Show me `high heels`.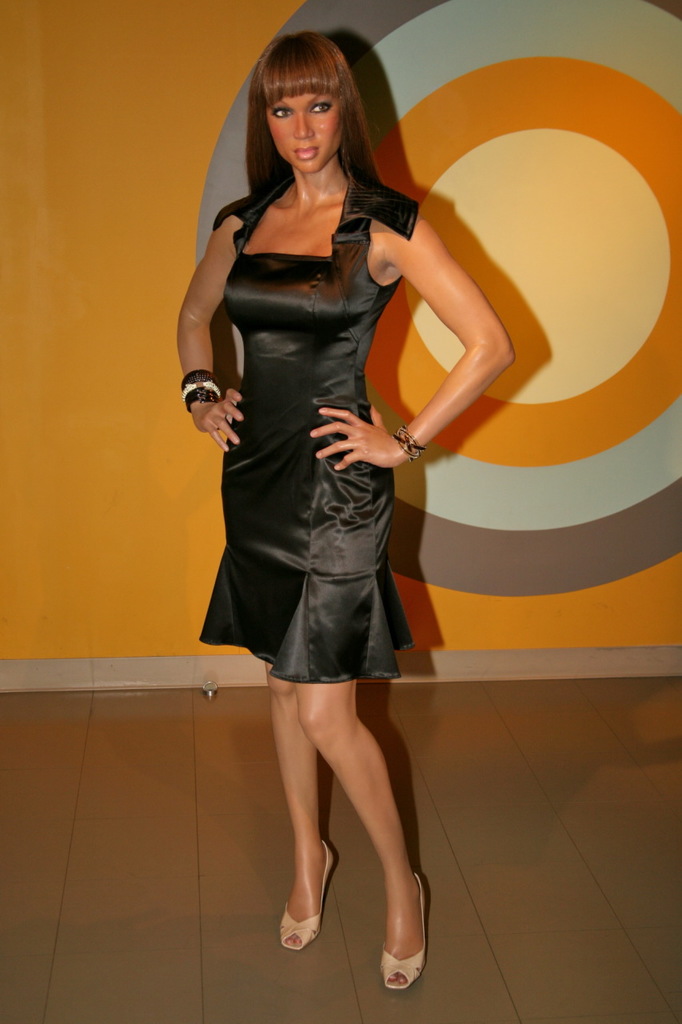
`high heels` is here: 275/844/337/955.
